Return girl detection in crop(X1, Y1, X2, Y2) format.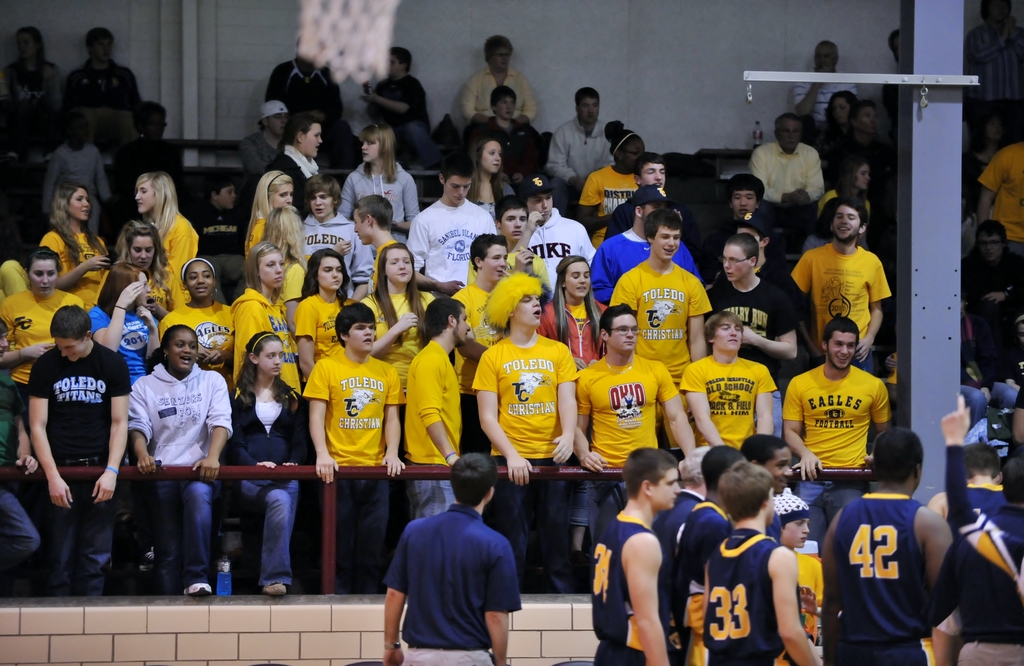
crop(295, 248, 358, 353).
